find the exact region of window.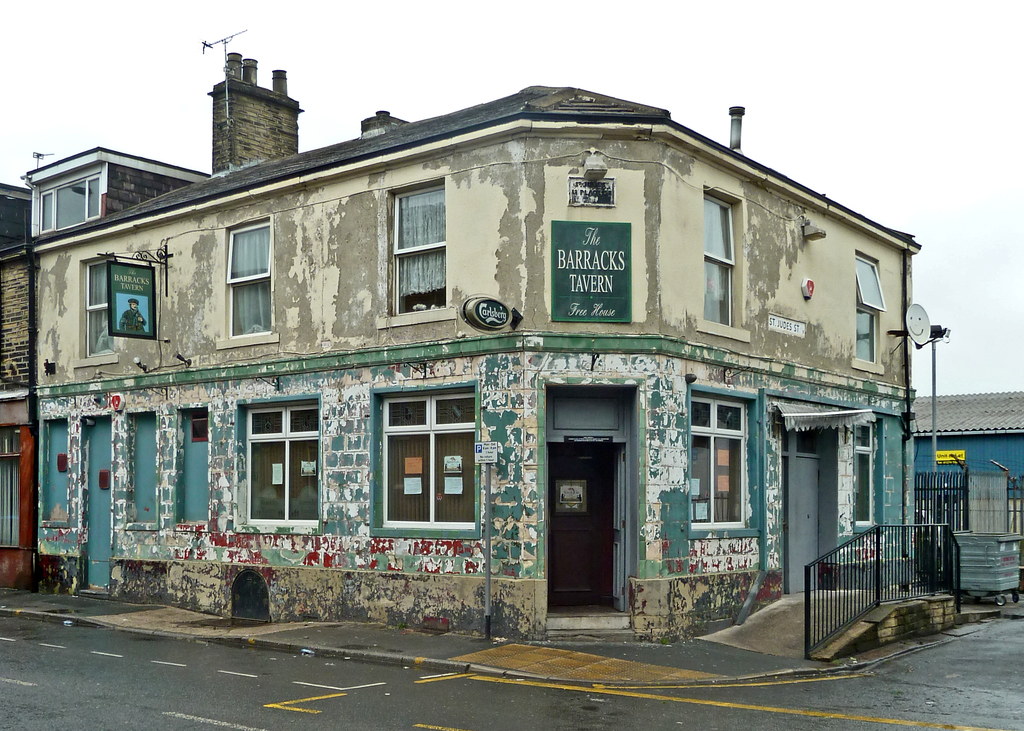
Exact region: 0 420 26 550.
